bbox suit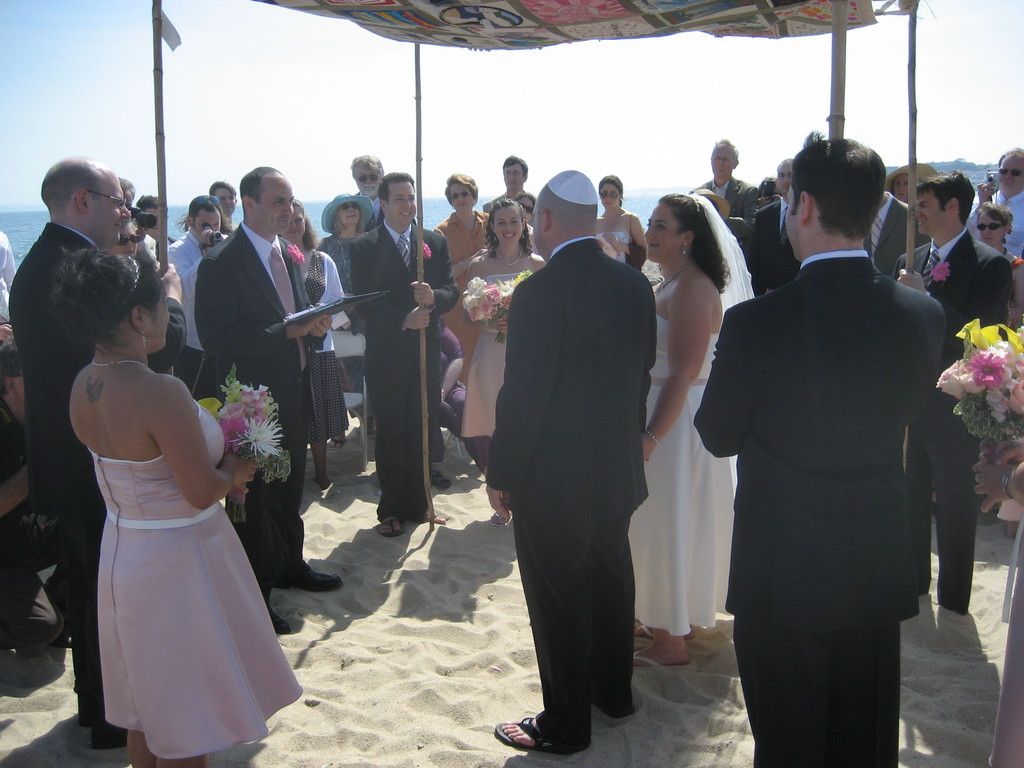
bbox=[191, 218, 332, 605]
